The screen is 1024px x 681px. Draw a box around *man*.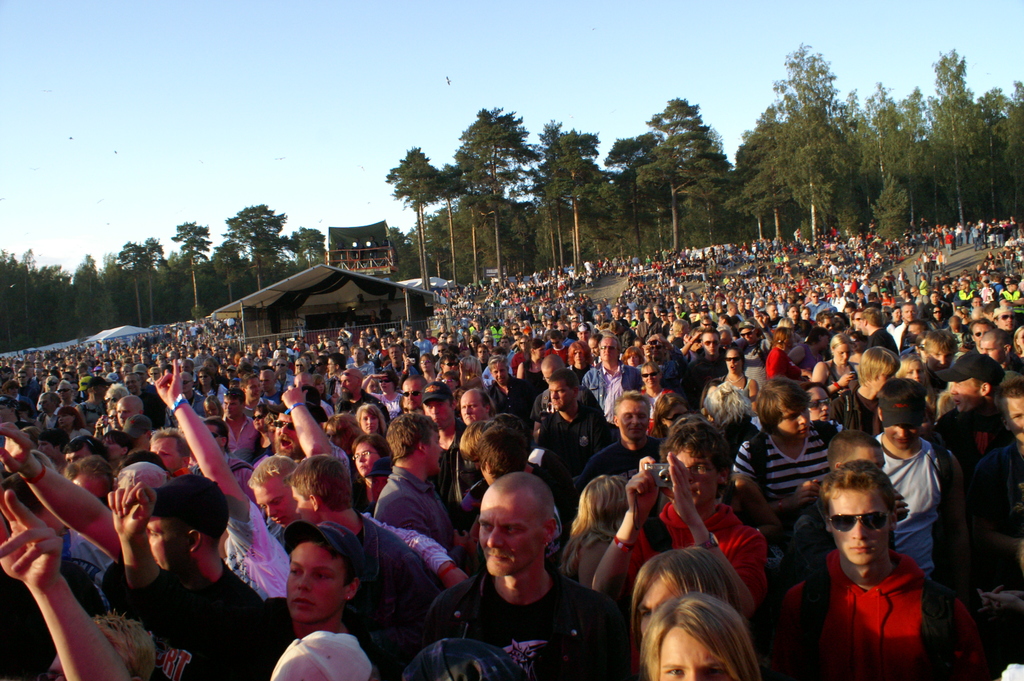
[583, 332, 637, 425].
